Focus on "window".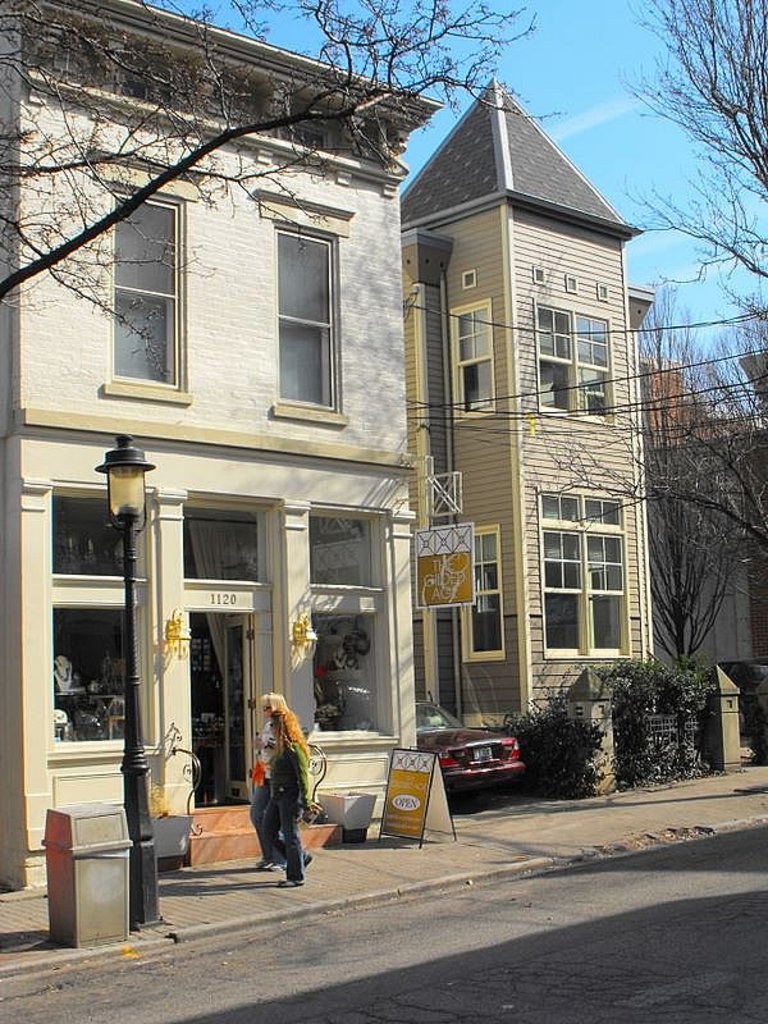
Focused at (left=19, top=472, right=155, bottom=776).
